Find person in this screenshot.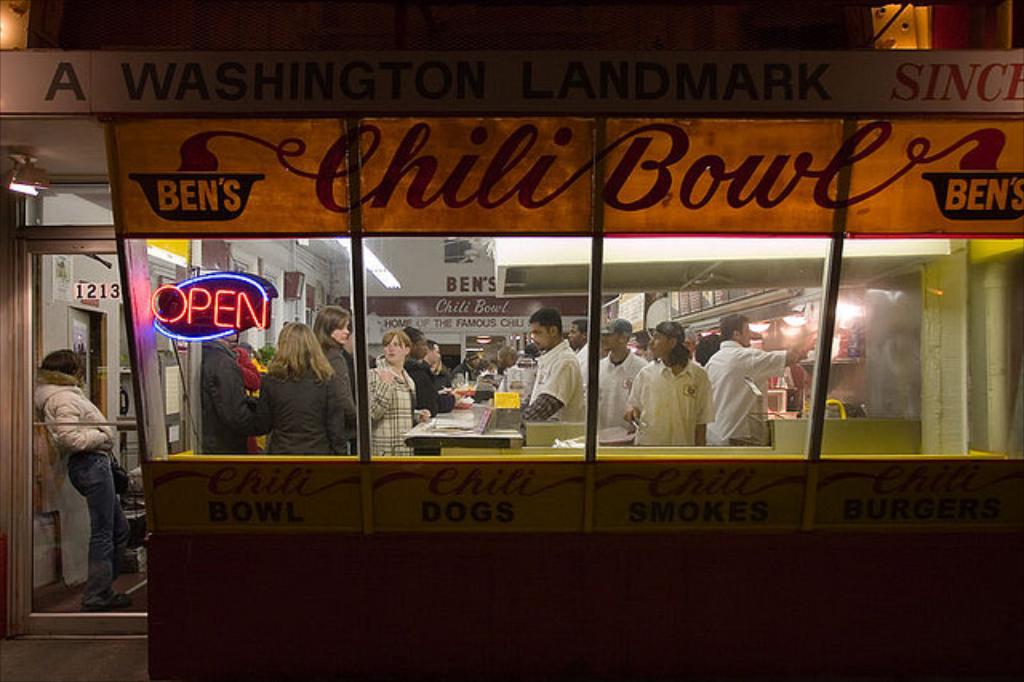
The bounding box for person is 522:312:584:426.
